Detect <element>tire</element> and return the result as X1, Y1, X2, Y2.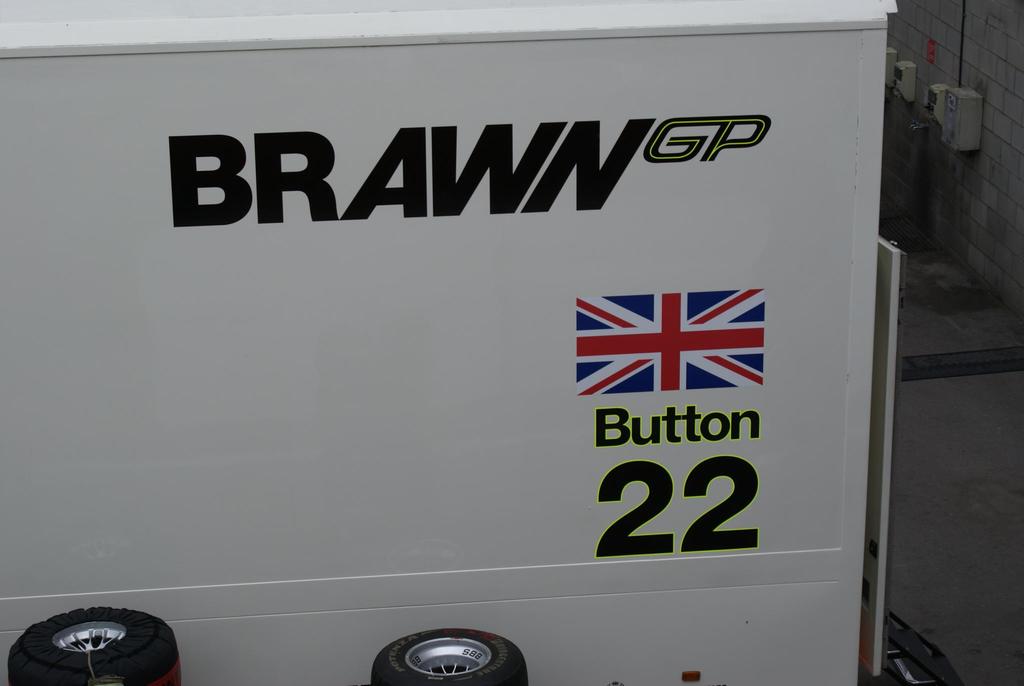
371, 632, 533, 685.
